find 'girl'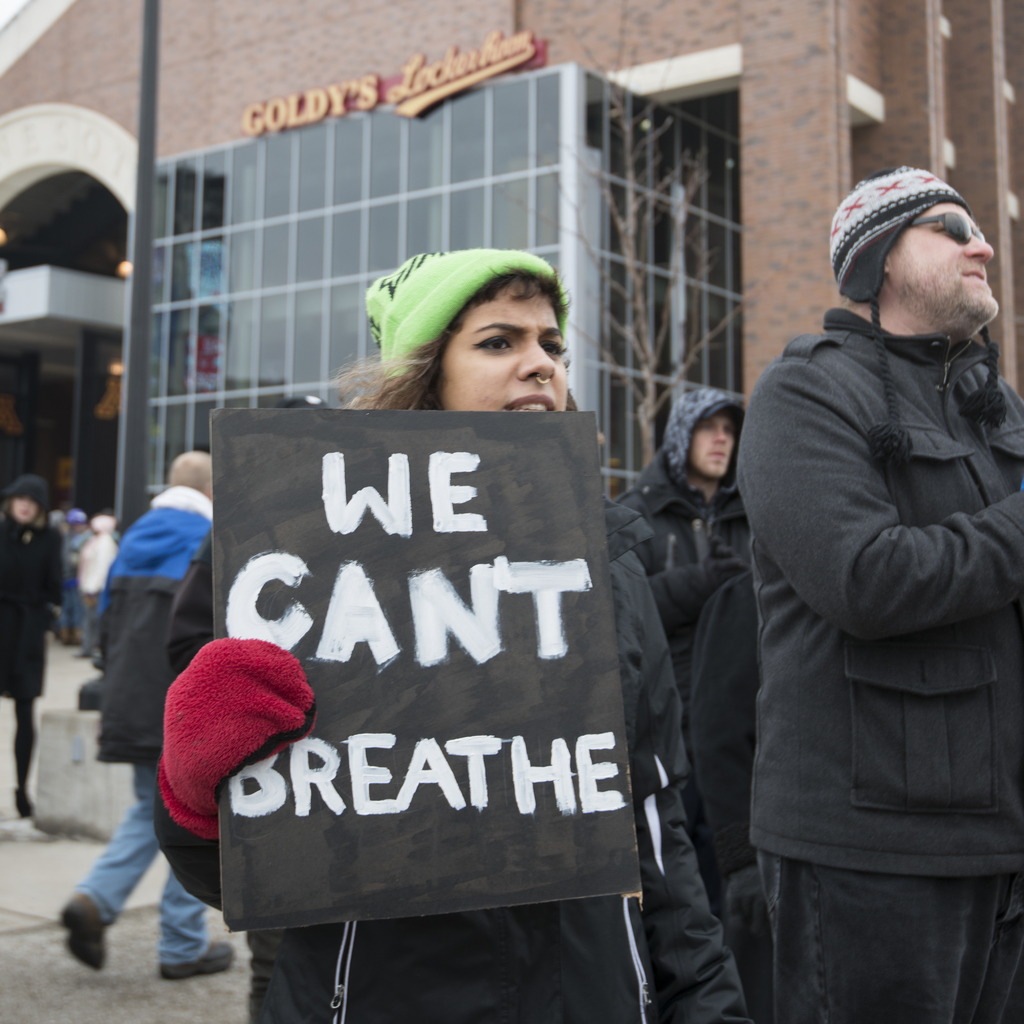
0/484/80/820
